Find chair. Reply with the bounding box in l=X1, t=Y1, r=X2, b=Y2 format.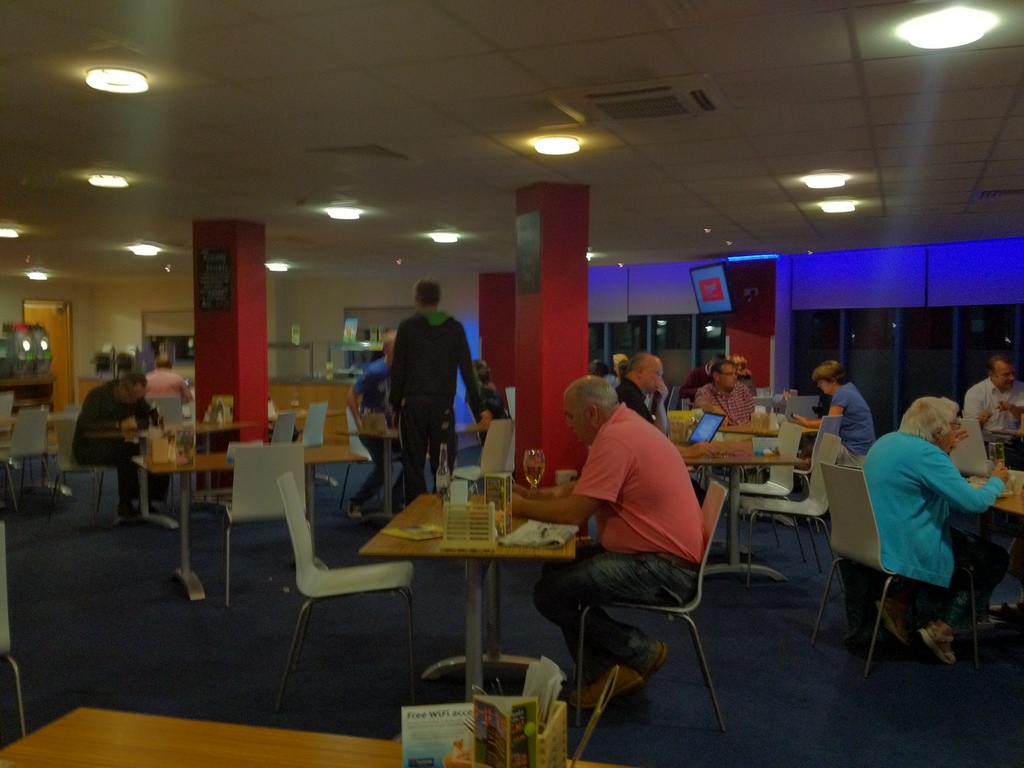
l=662, t=380, r=685, b=414.
